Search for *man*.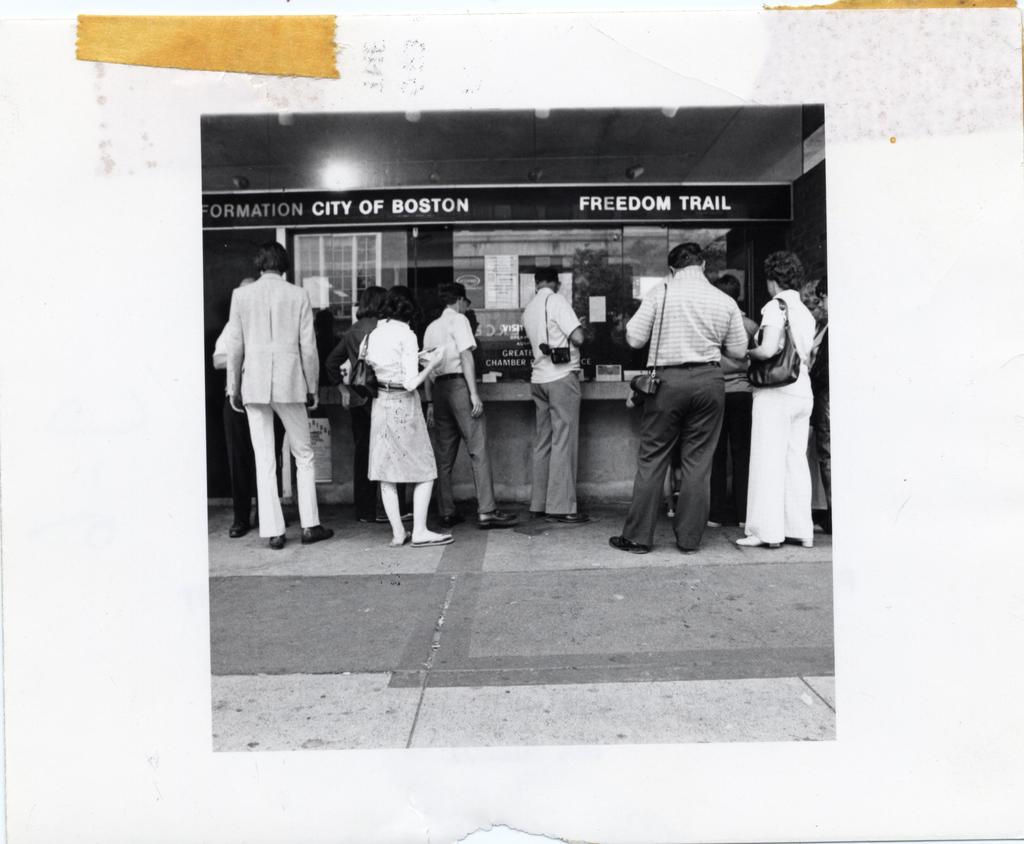
Found at (516, 266, 595, 521).
